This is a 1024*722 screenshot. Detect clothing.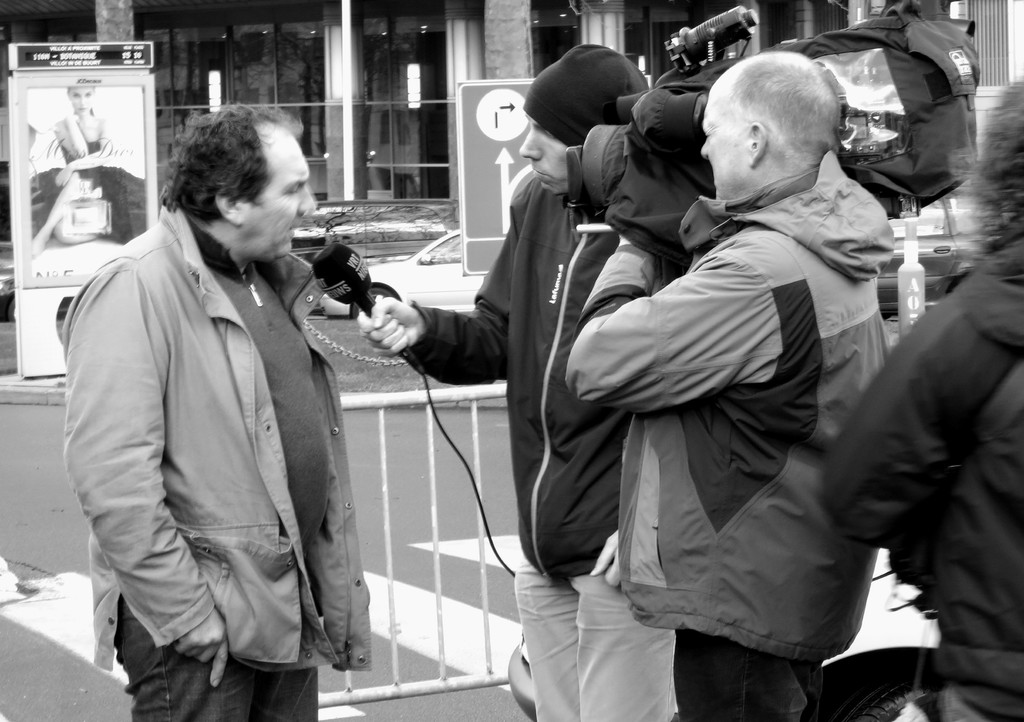
rect(559, 131, 928, 721).
